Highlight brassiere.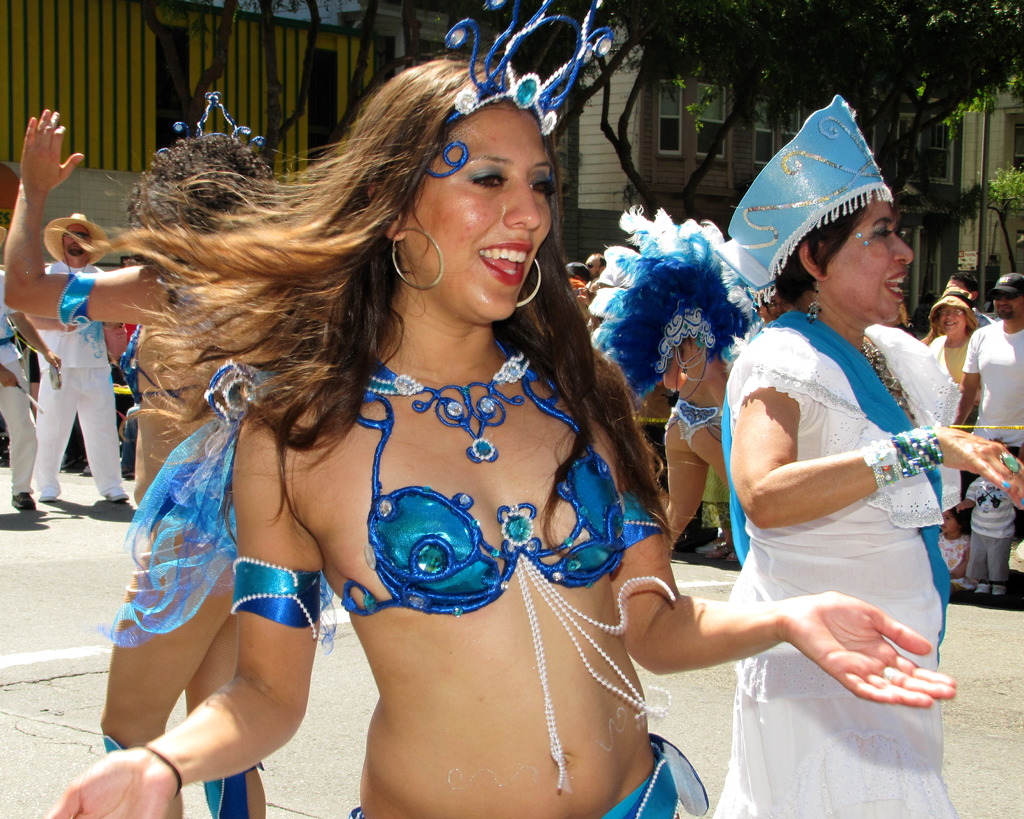
Highlighted region: l=118, t=322, r=202, b=403.
